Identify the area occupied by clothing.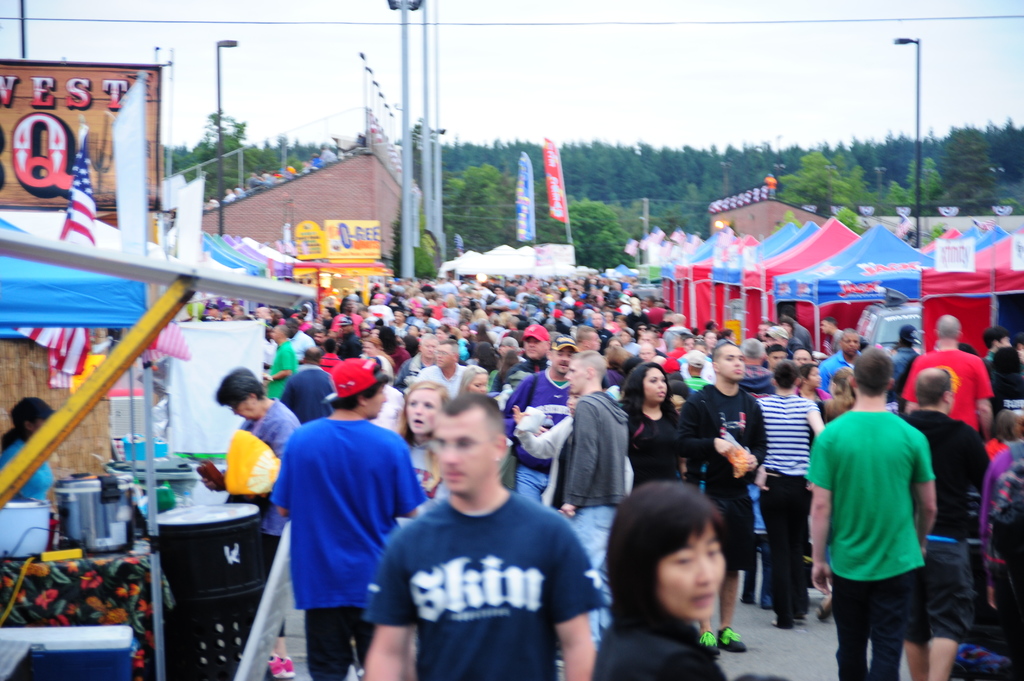
Area: x1=277, y1=419, x2=428, y2=680.
